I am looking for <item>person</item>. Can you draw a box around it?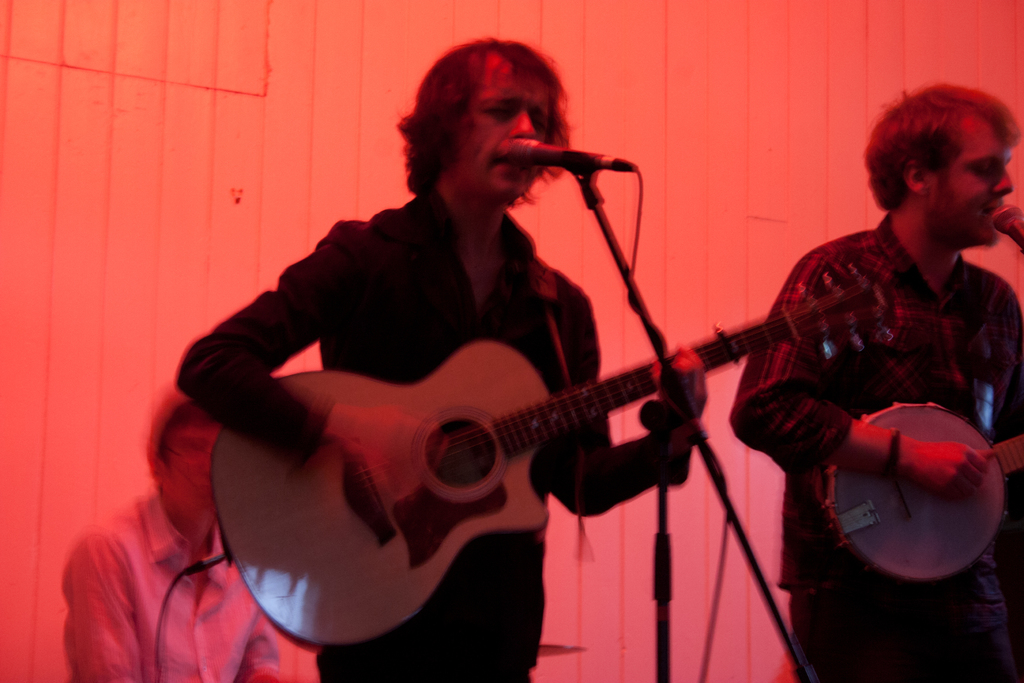
Sure, the bounding box is [x1=67, y1=398, x2=284, y2=682].
